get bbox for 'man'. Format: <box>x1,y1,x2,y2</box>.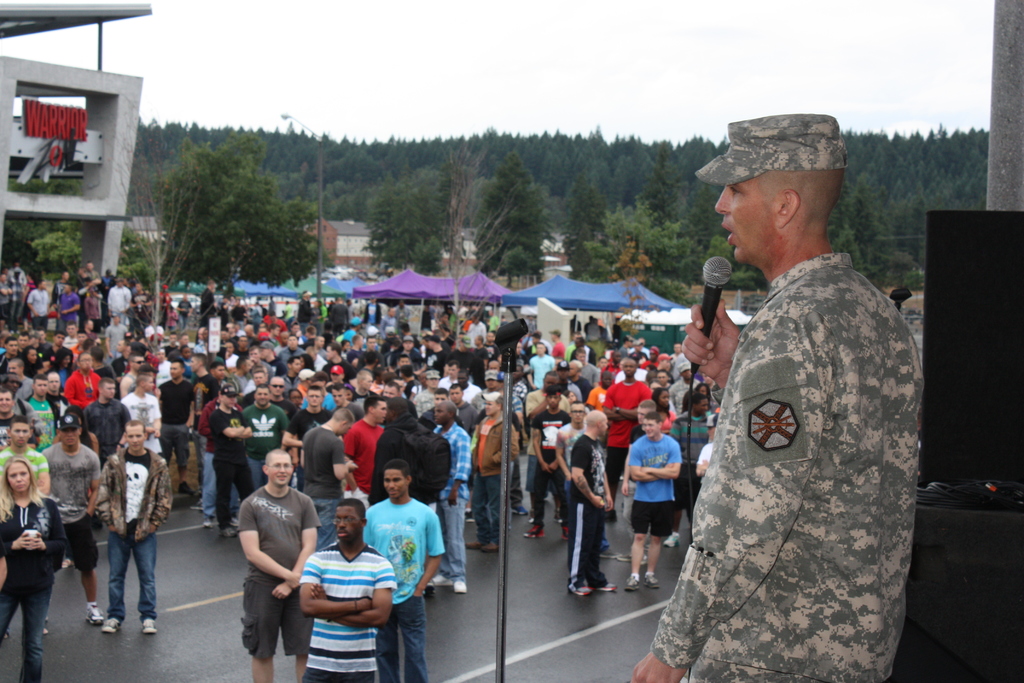
<box>282,382,330,447</box>.
